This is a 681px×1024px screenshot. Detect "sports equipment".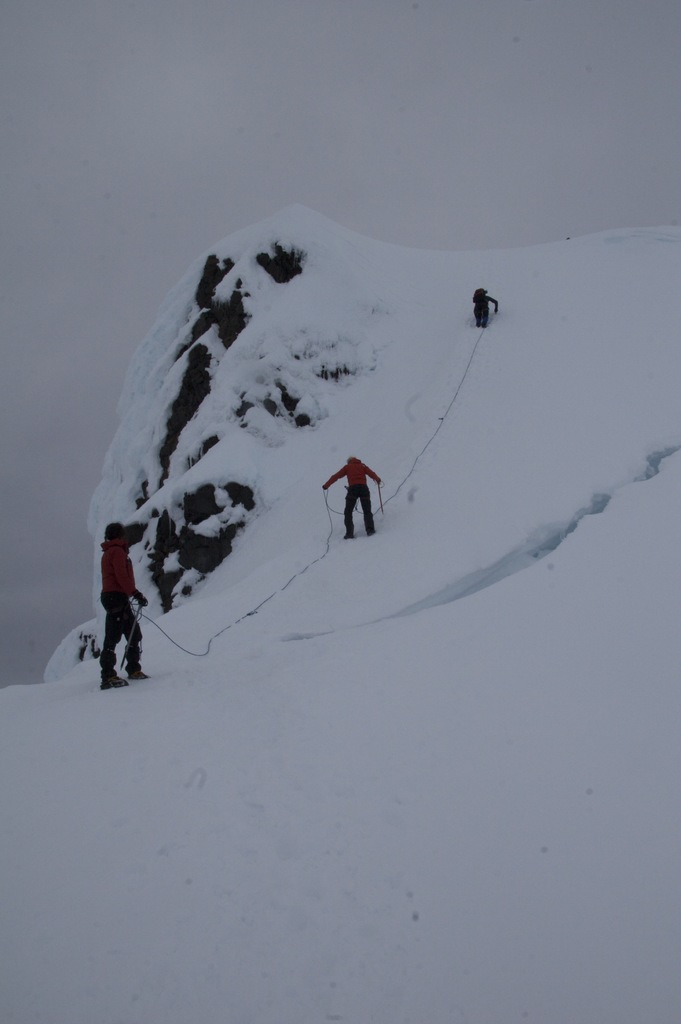
(x1=97, y1=672, x2=128, y2=687).
